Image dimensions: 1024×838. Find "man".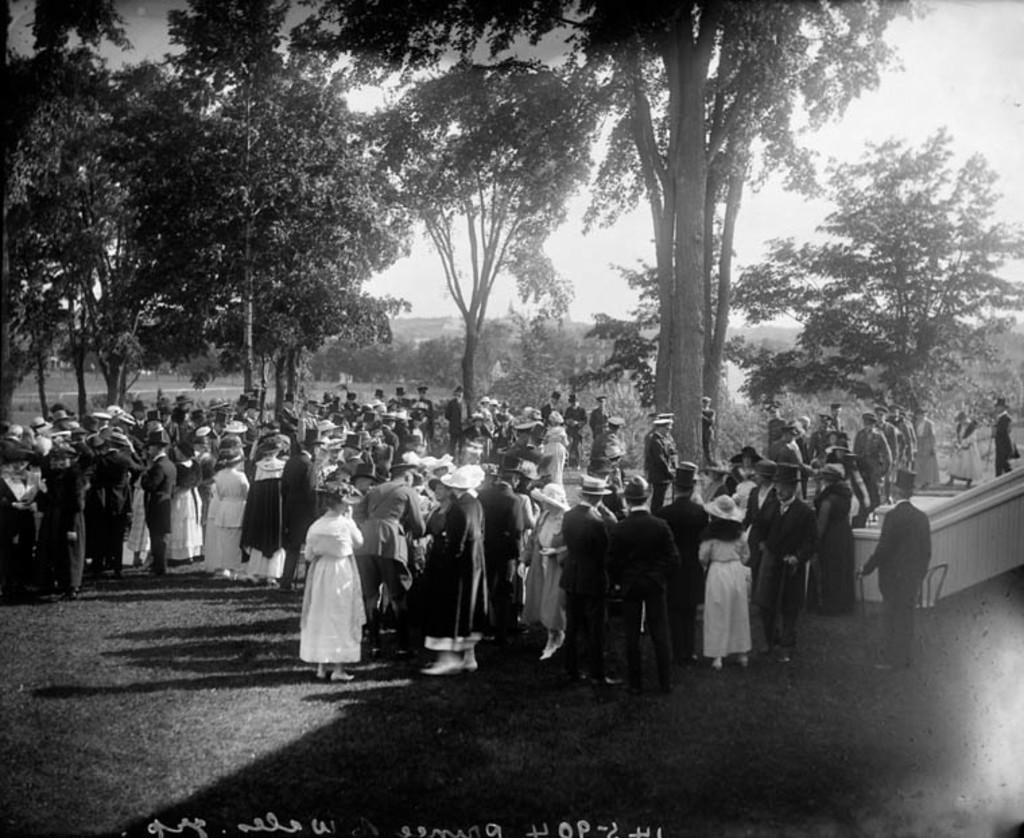
821,430,856,468.
